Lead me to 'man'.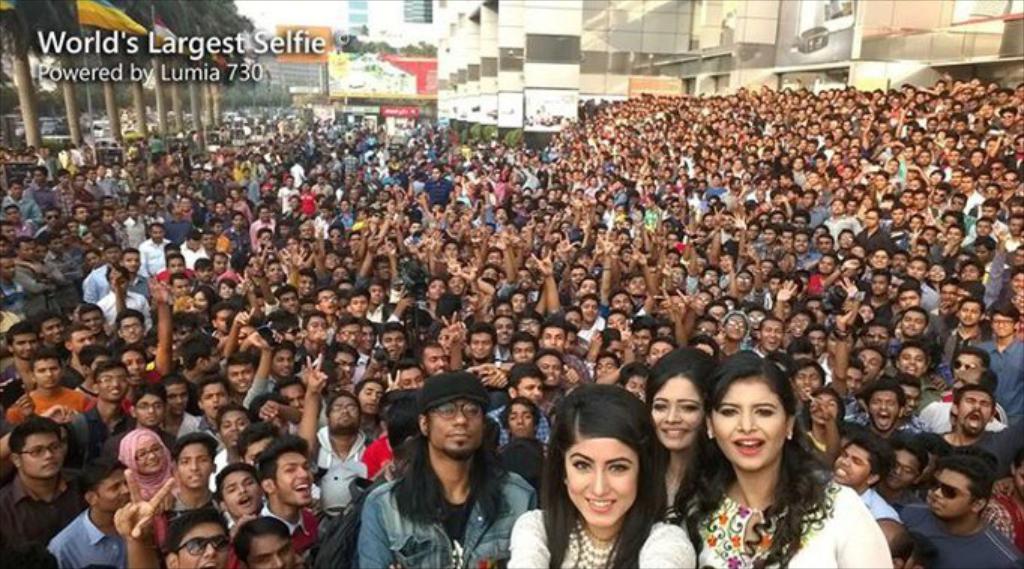
Lead to [x1=880, y1=444, x2=925, y2=503].
